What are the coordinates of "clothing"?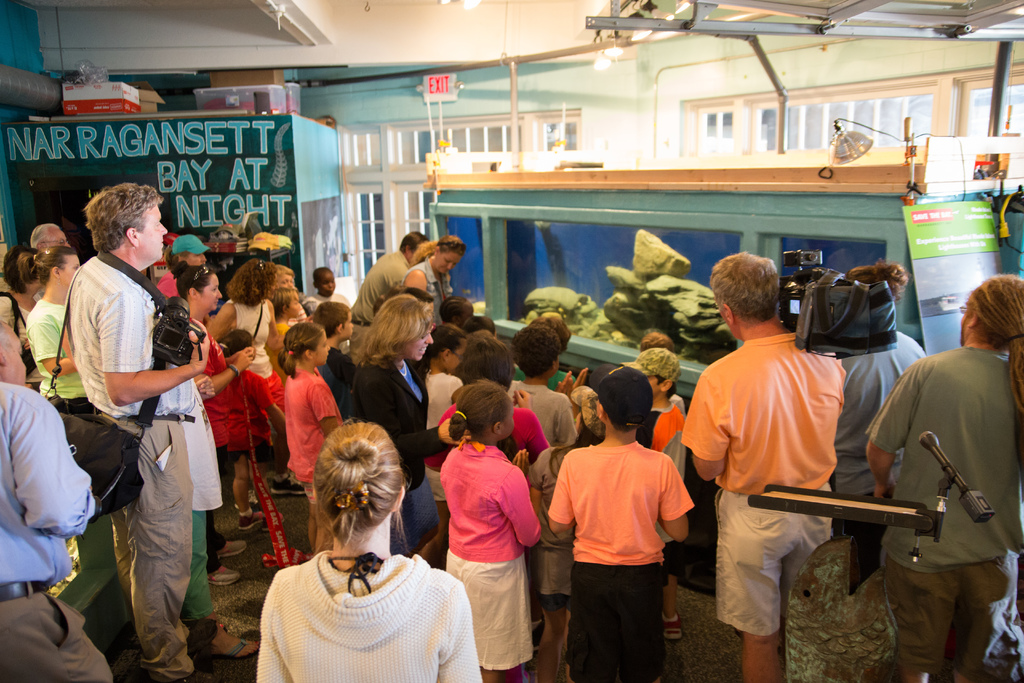
(349, 347, 441, 554).
